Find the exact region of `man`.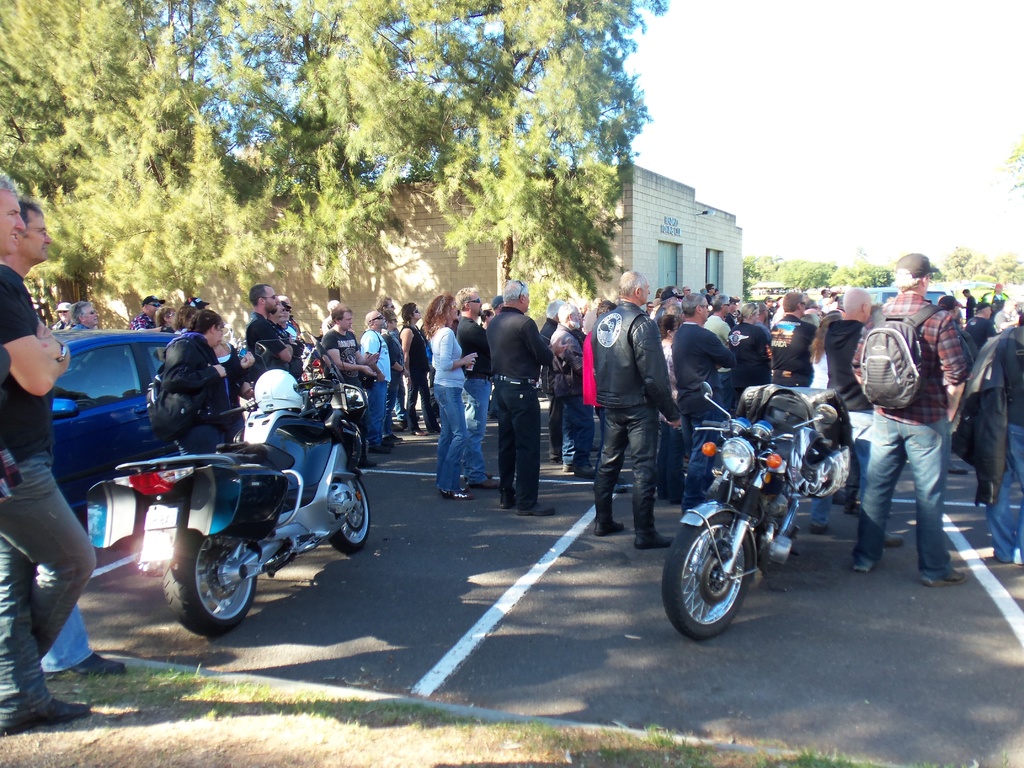
Exact region: pyautogui.locateOnScreen(543, 299, 595, 486).
